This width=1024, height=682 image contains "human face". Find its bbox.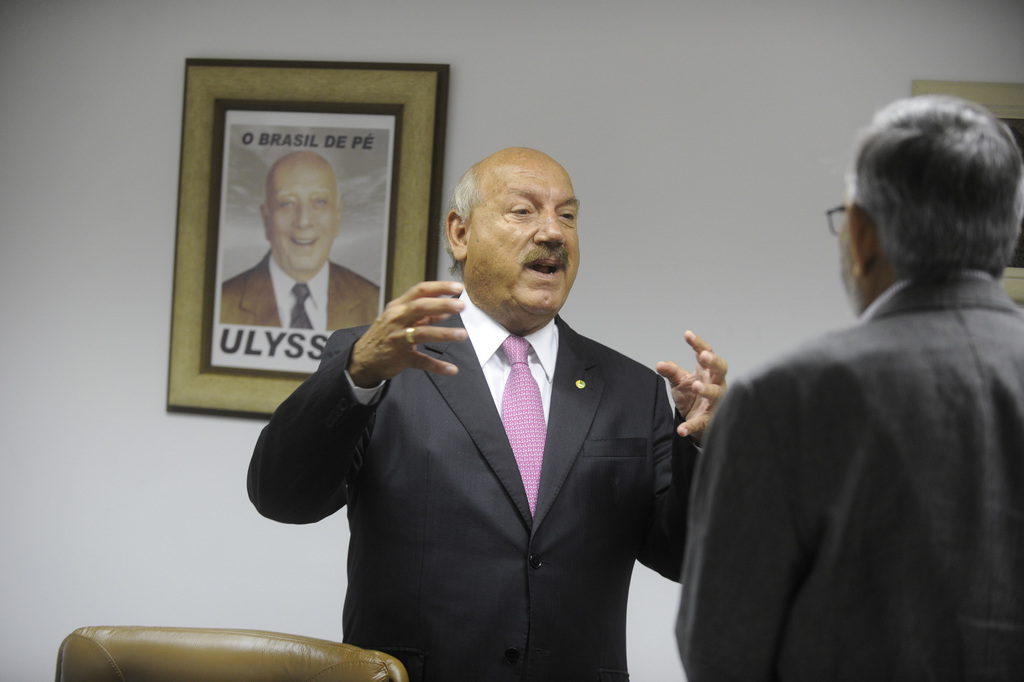
select_region(273, 166, 335, 268).
